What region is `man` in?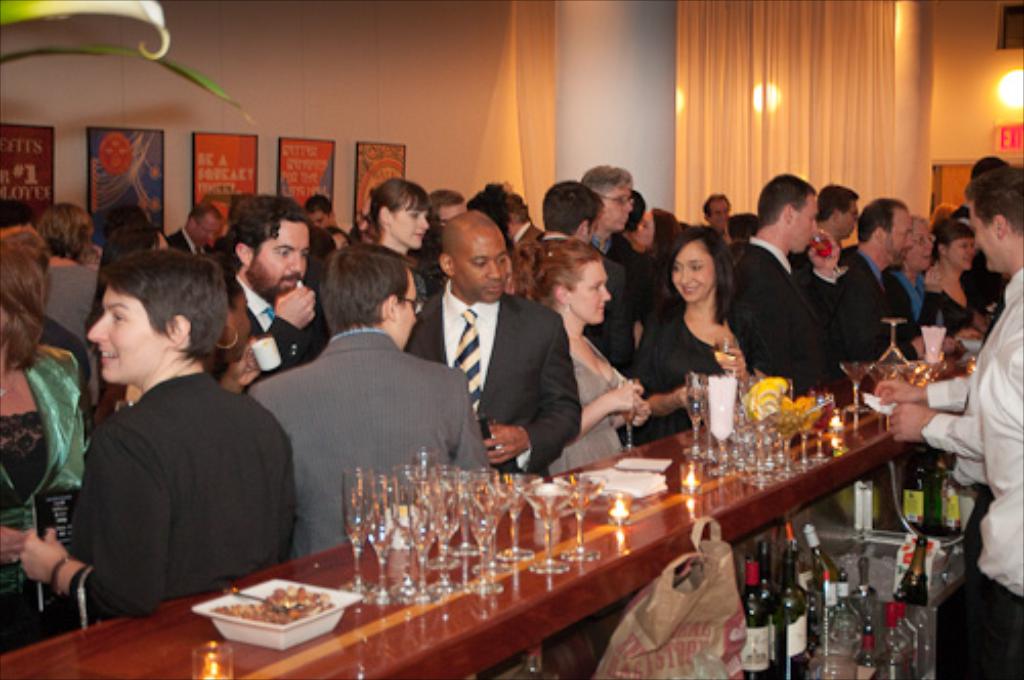
select_region(244, 238, 494, 559).
